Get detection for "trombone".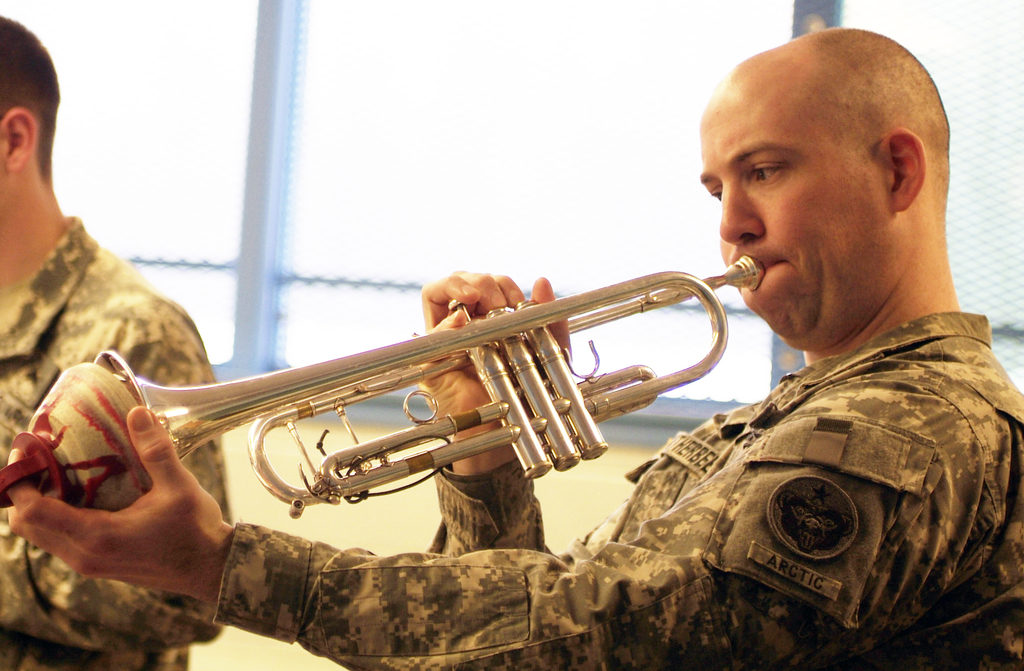
Detection: 0/267/765/518.
